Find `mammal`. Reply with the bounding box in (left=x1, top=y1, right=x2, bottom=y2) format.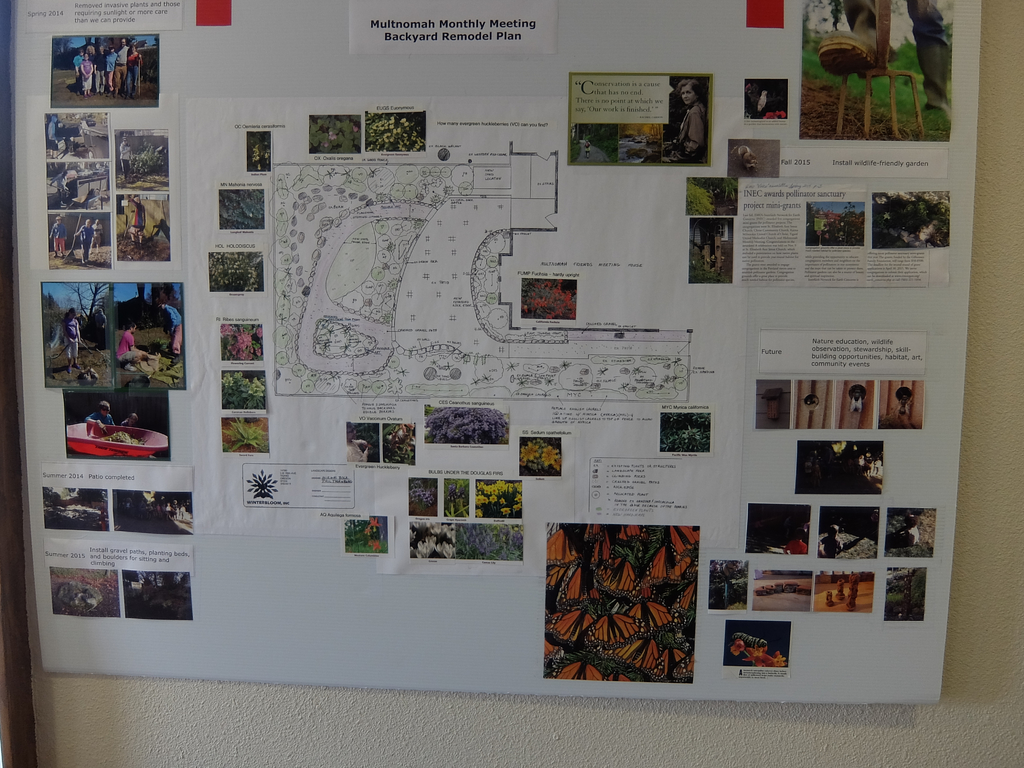
(left=819, top=527, right=844, bottom=558).
